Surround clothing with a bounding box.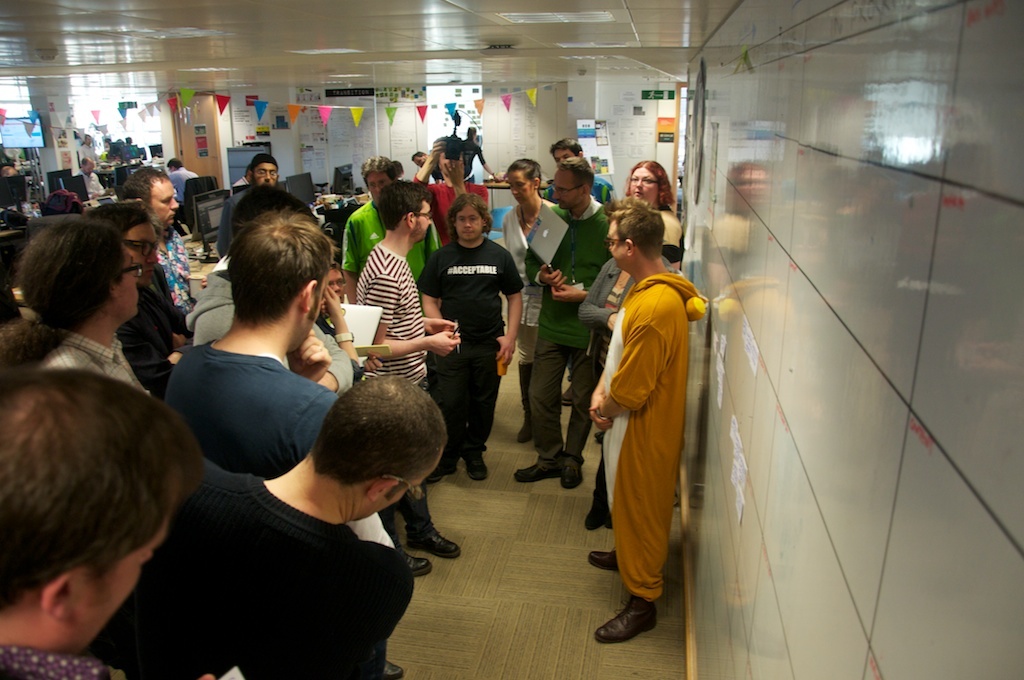
410:175:486:225.
